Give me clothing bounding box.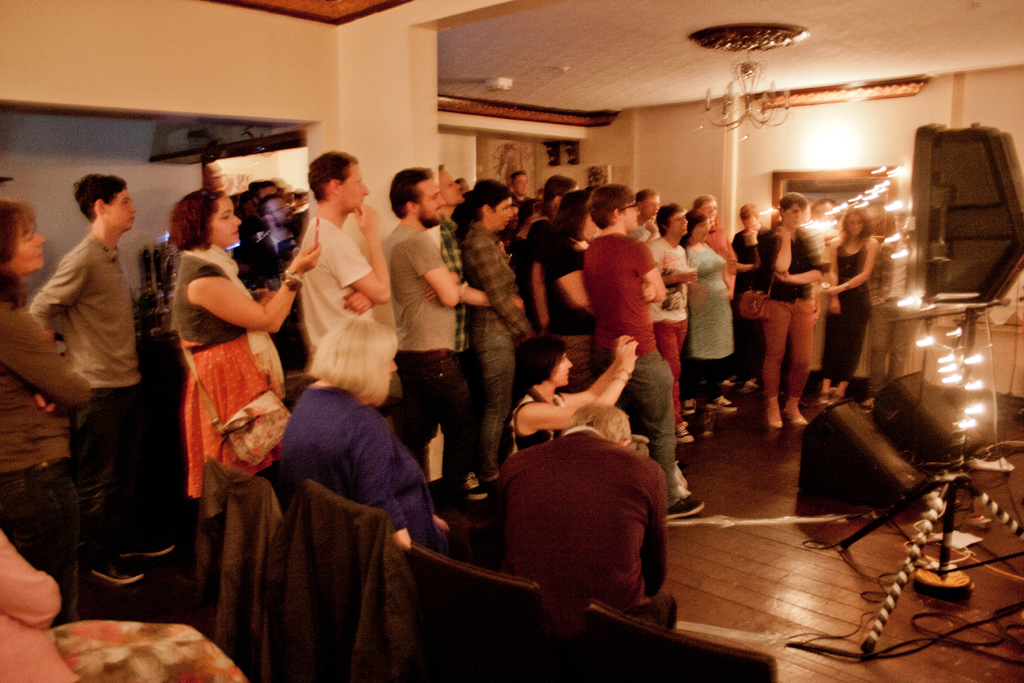
0, 288, 86, 630.
